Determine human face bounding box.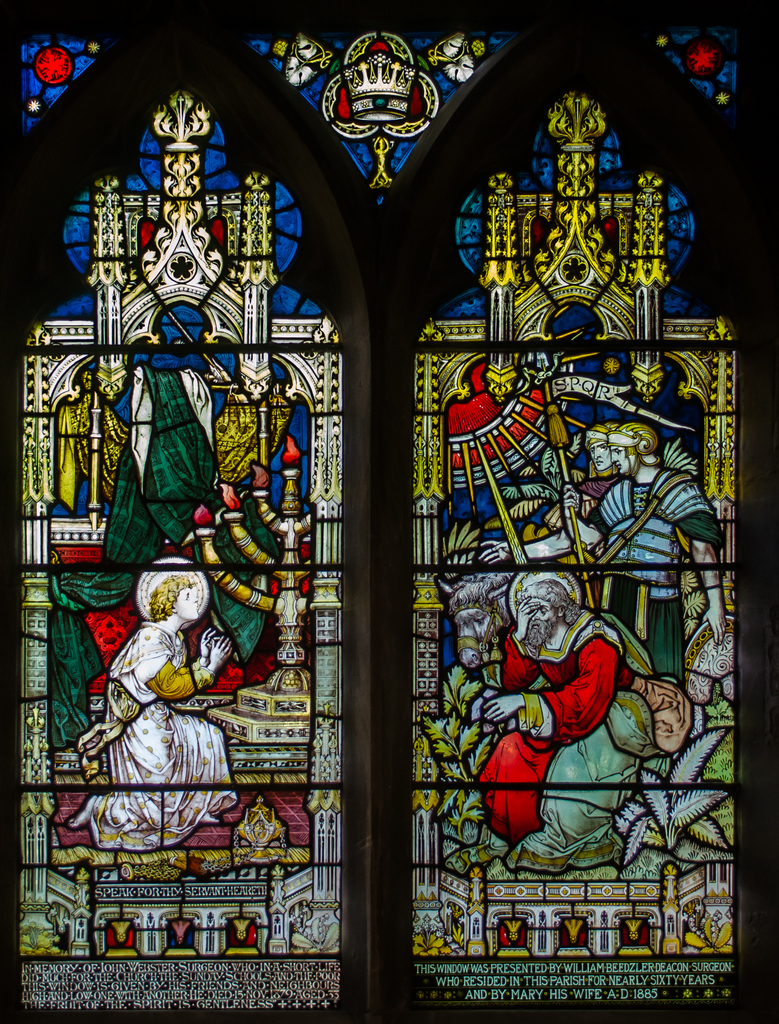
Determined: (x1=615, y1=444, x2=632, y2=475).
